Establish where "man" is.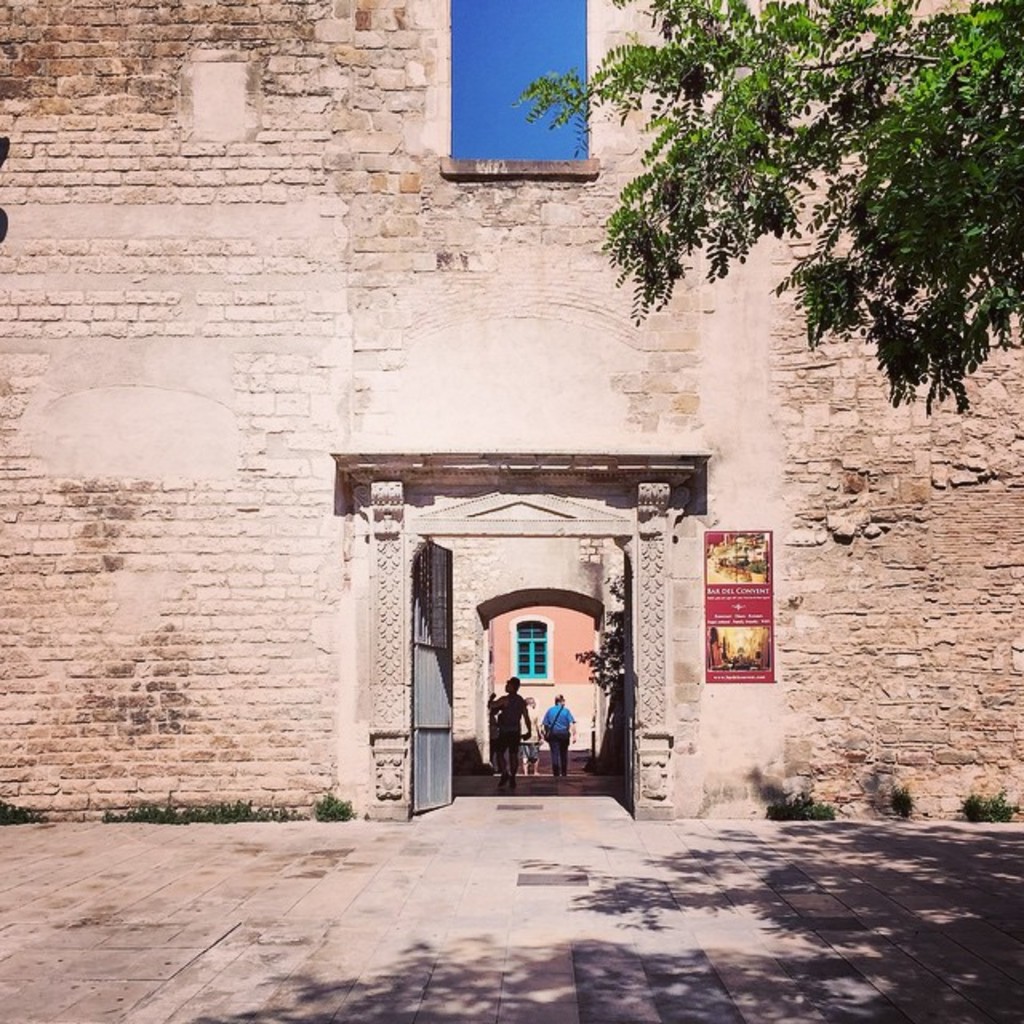
Established at 528:682:589:779.
